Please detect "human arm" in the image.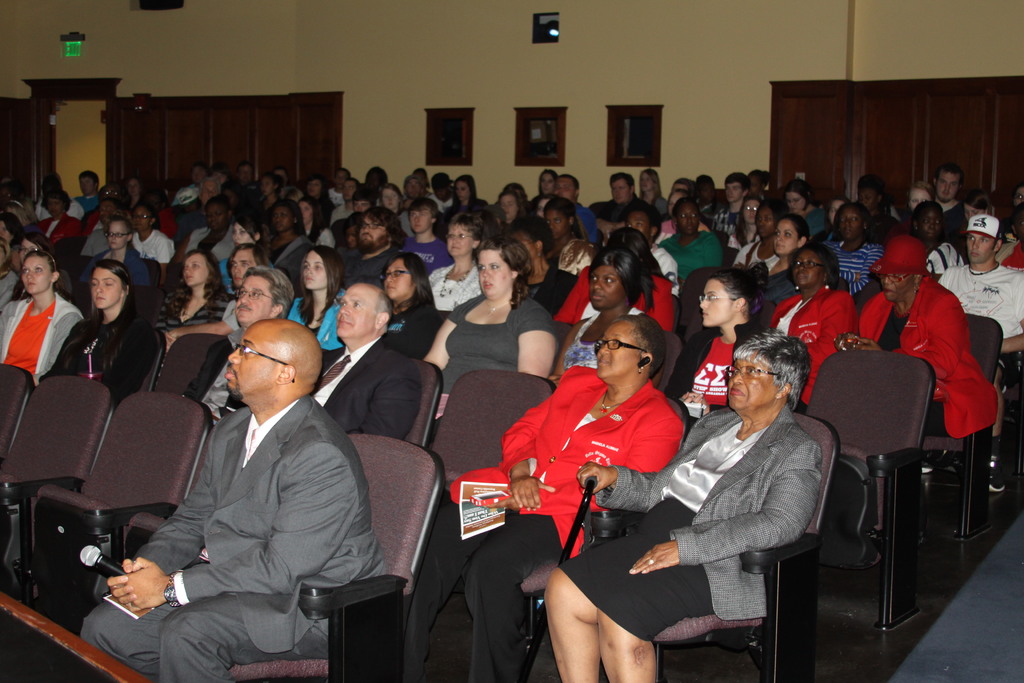
(x1=806, y1=292, x2=850, y2=366).
